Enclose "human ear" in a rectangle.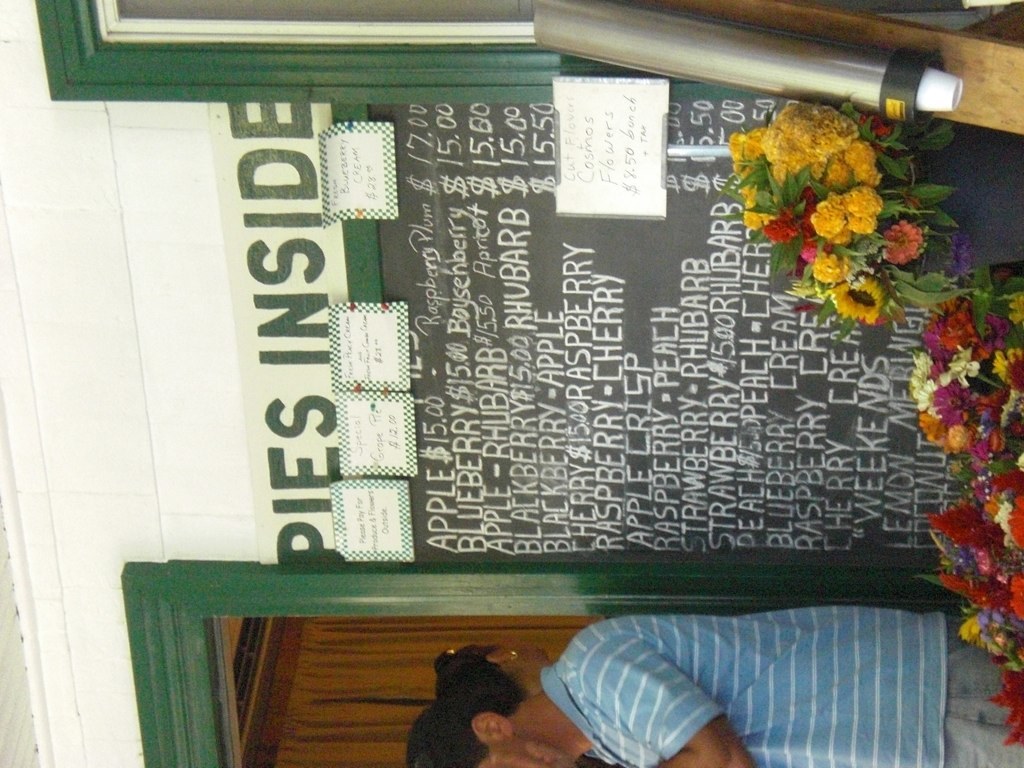
471, 712, 518, 742.
